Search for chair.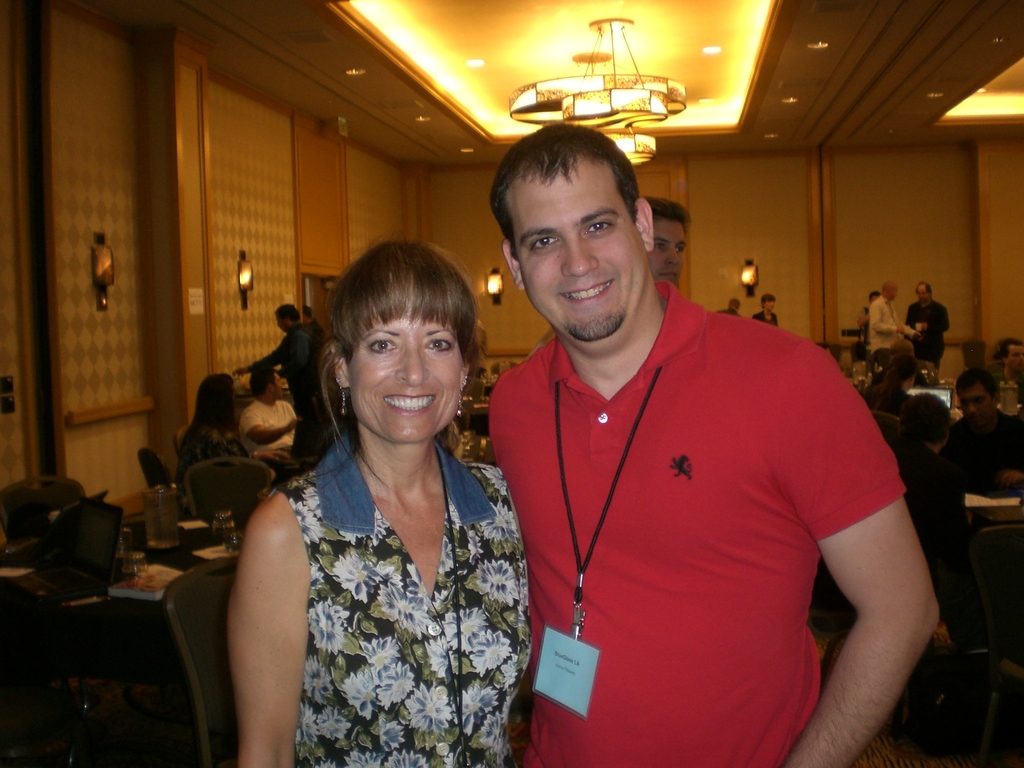
Found at [left=137, top=445, right=184, bottom=513].
